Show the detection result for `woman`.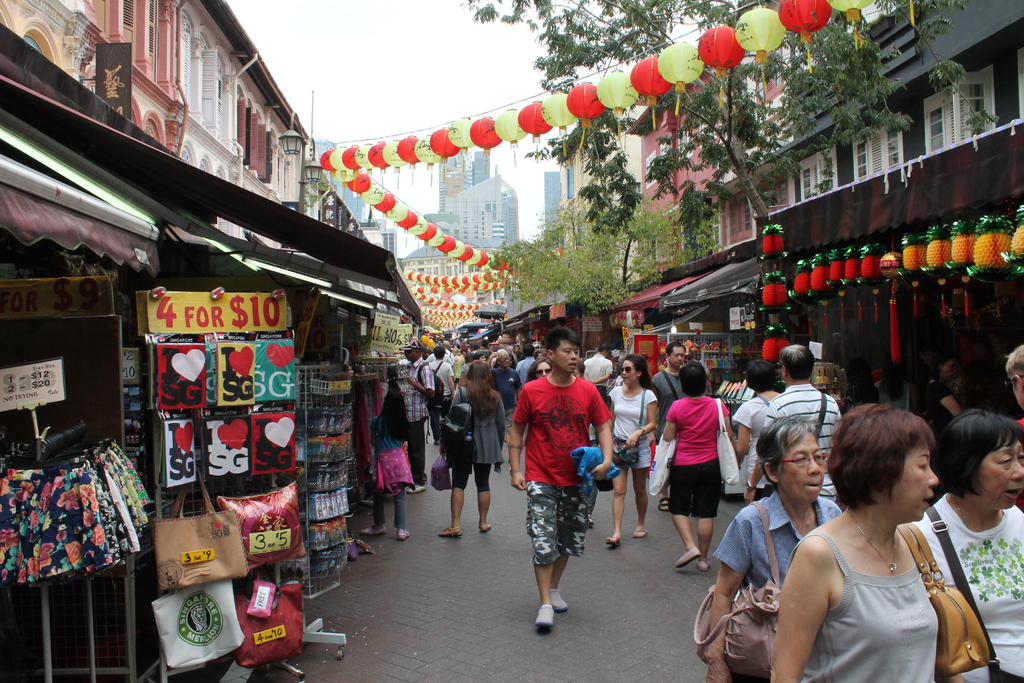
bbox(438, 361, 508, 540).
